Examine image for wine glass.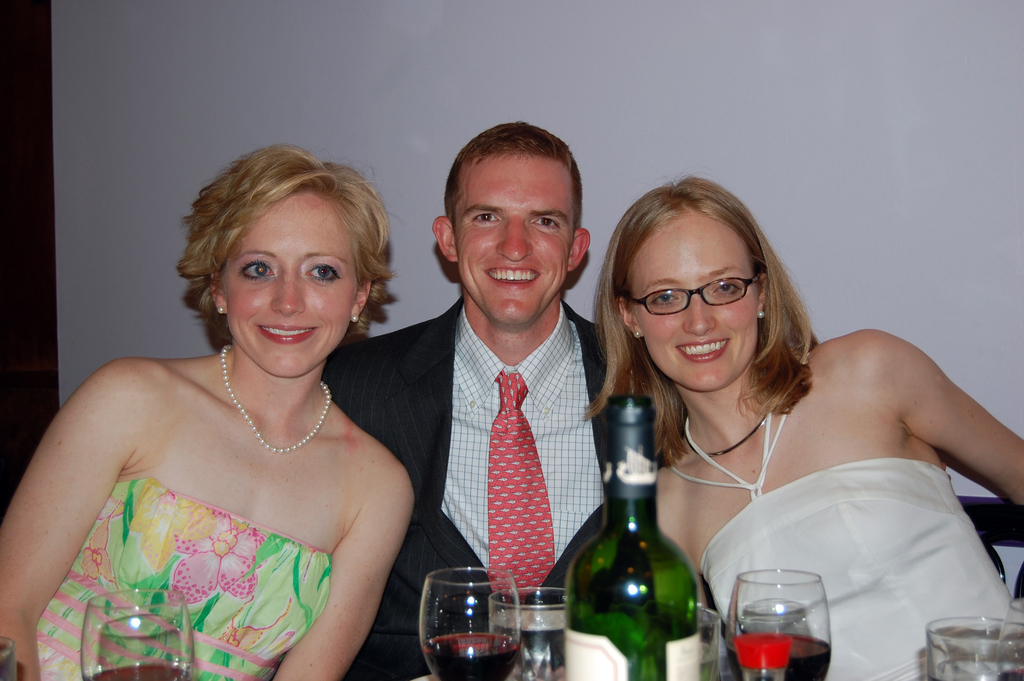
Examination result: bbox(421, 562, 520, 680).
